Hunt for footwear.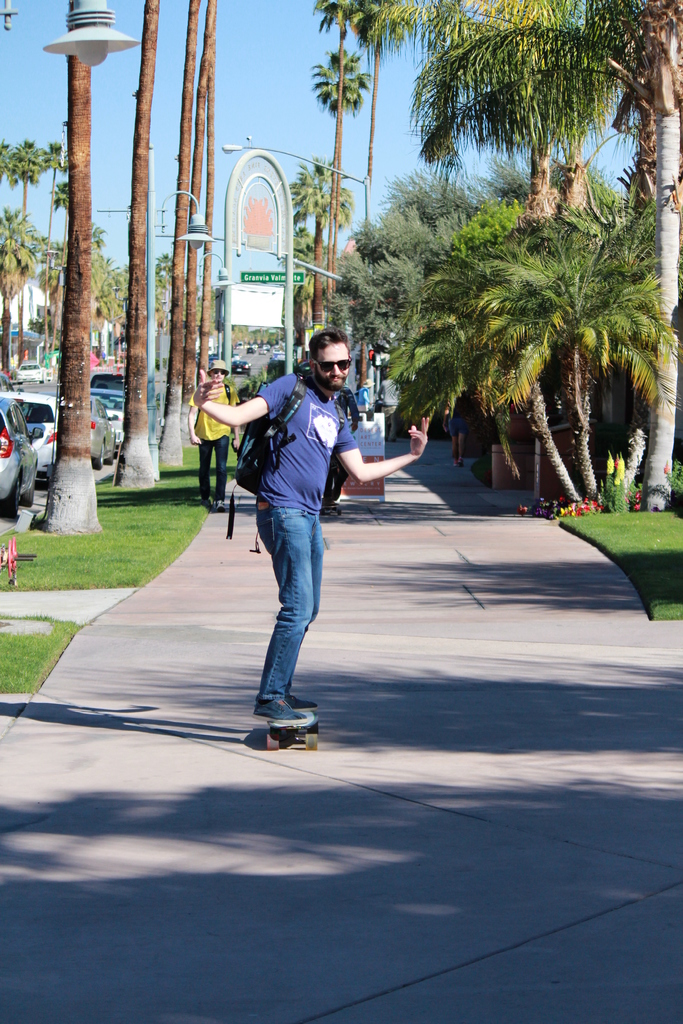
Hunted down at Rect(286, 690, 322, 714).
